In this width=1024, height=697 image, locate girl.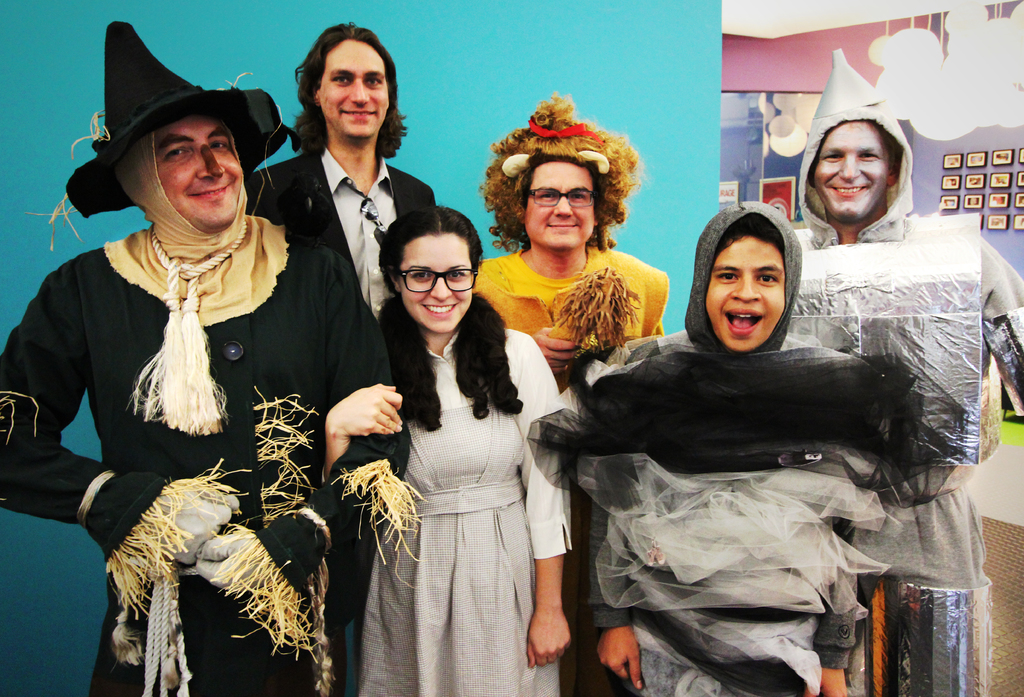
Bounding box: [x1=321, y1=204, x2=564, y2=696].
